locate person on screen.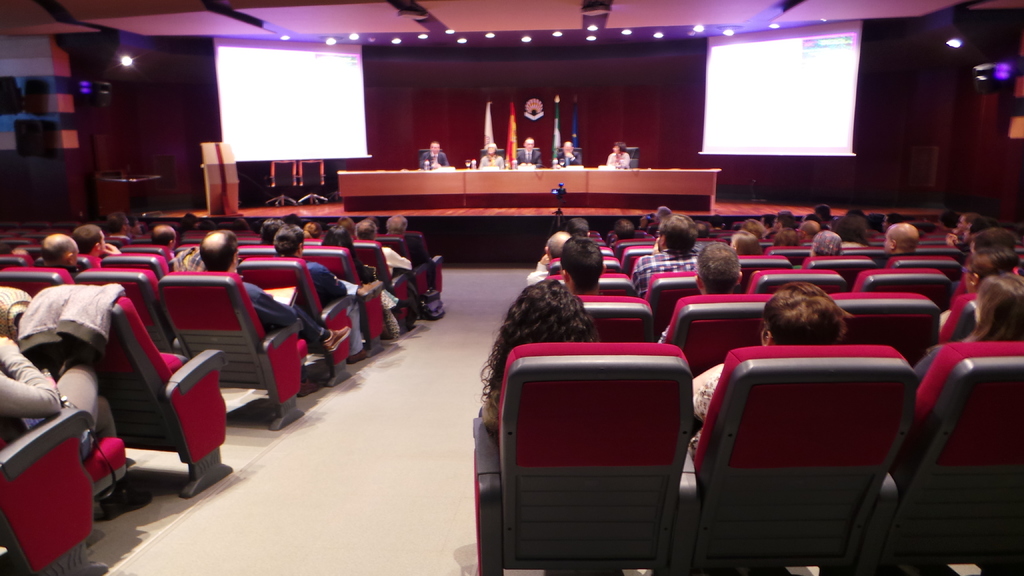
On screen at box=[879, 216, 912, 256].
